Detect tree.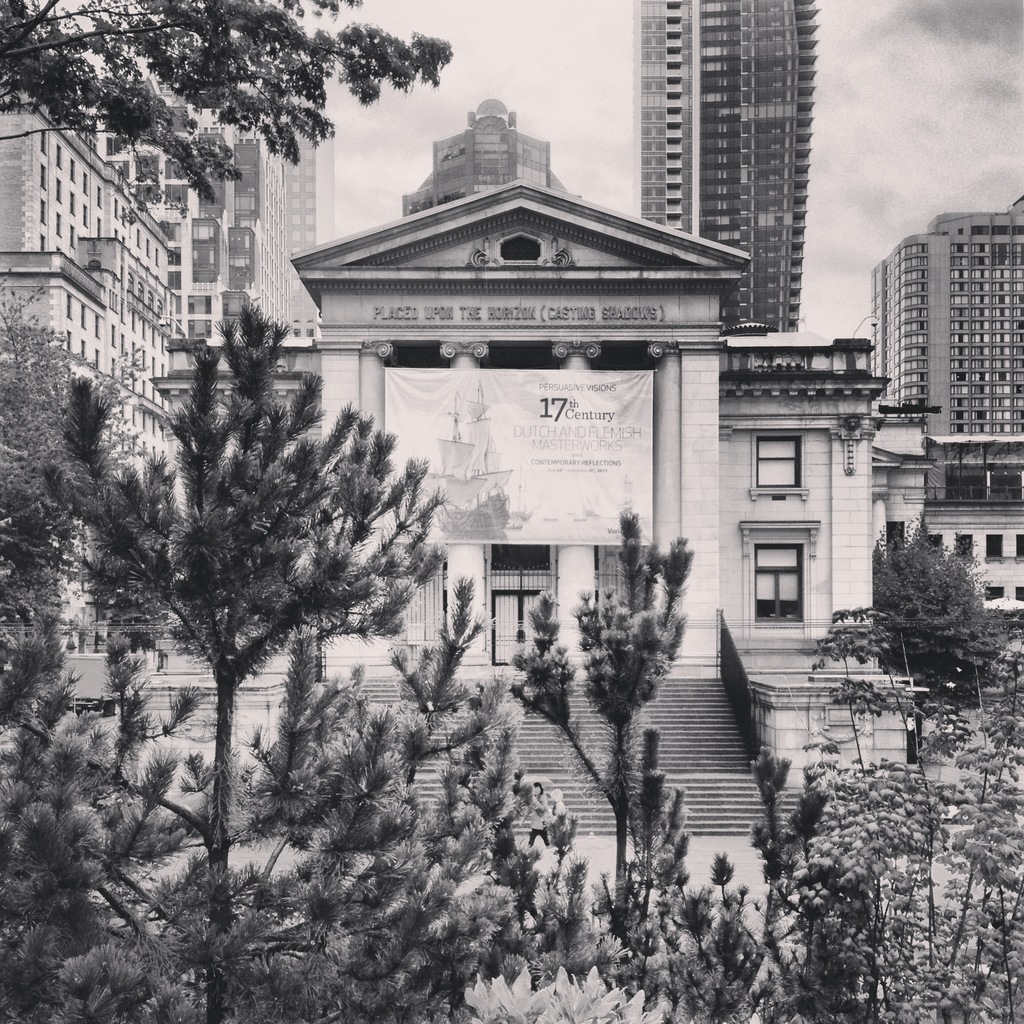
Detected at x1=870, y1=517, x2=1023, y2=698.
